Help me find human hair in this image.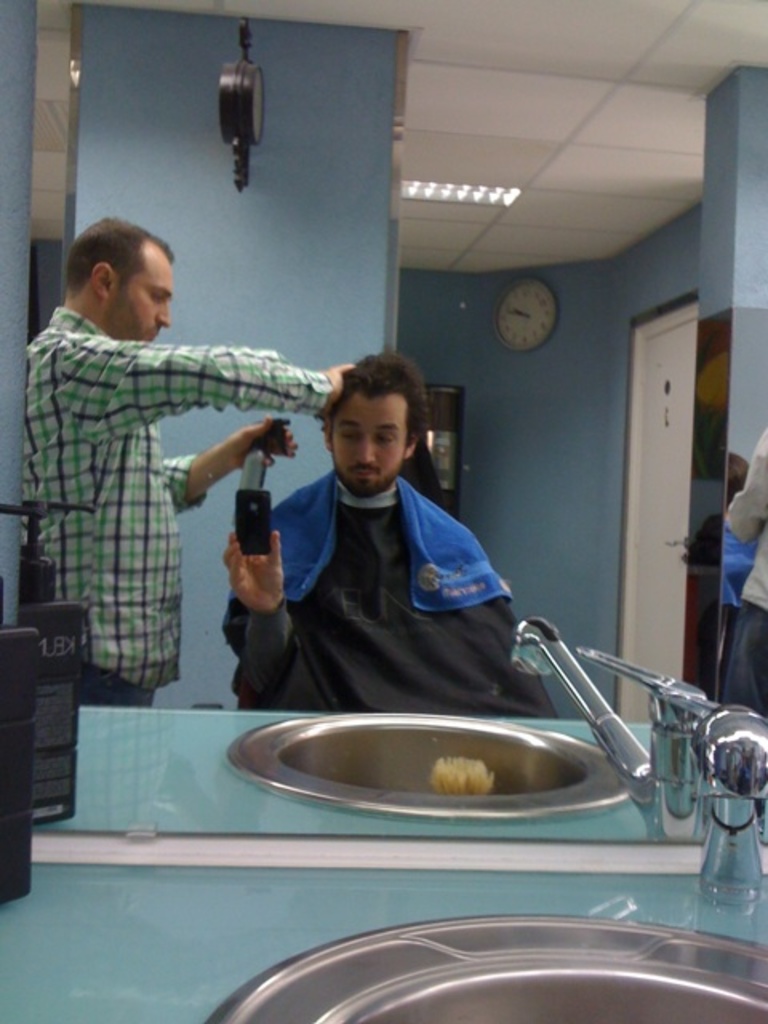
Found it: region(320, 350, 430, 453).
